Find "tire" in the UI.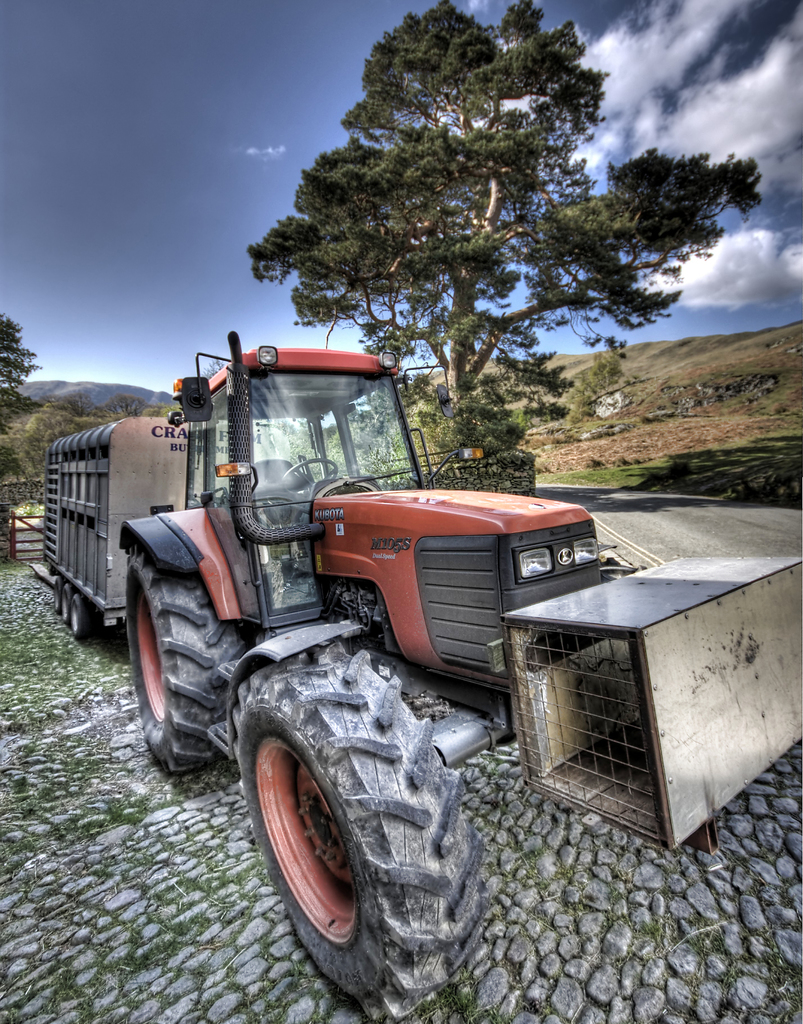
UI element at <region>129, 545, 244, 771</region>.
